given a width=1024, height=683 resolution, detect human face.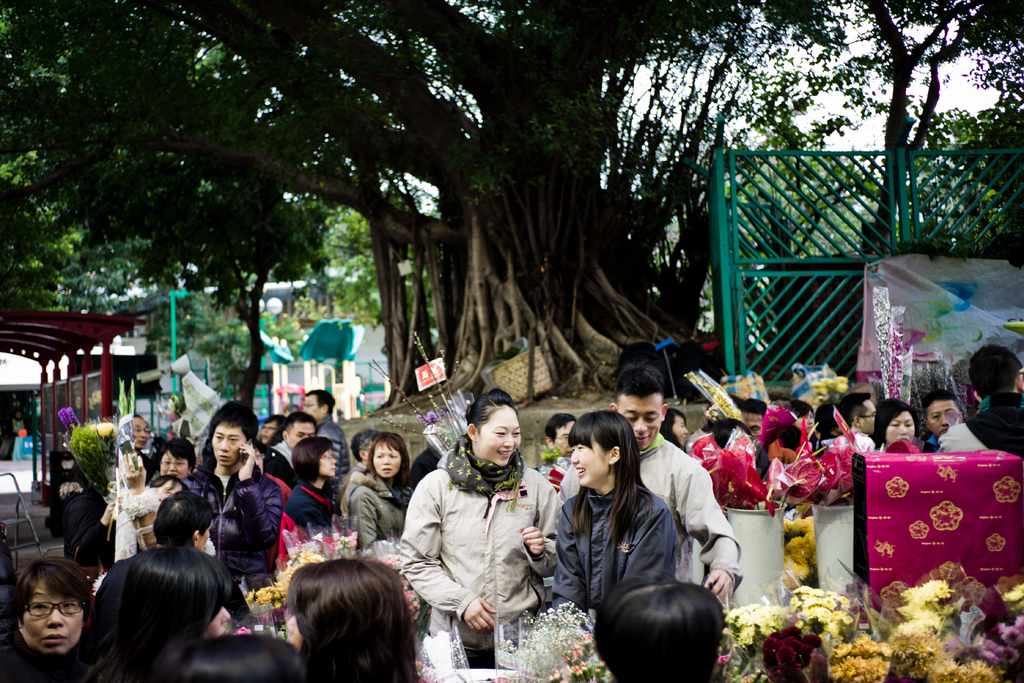
bbox=(213, 424, 250, 464).
